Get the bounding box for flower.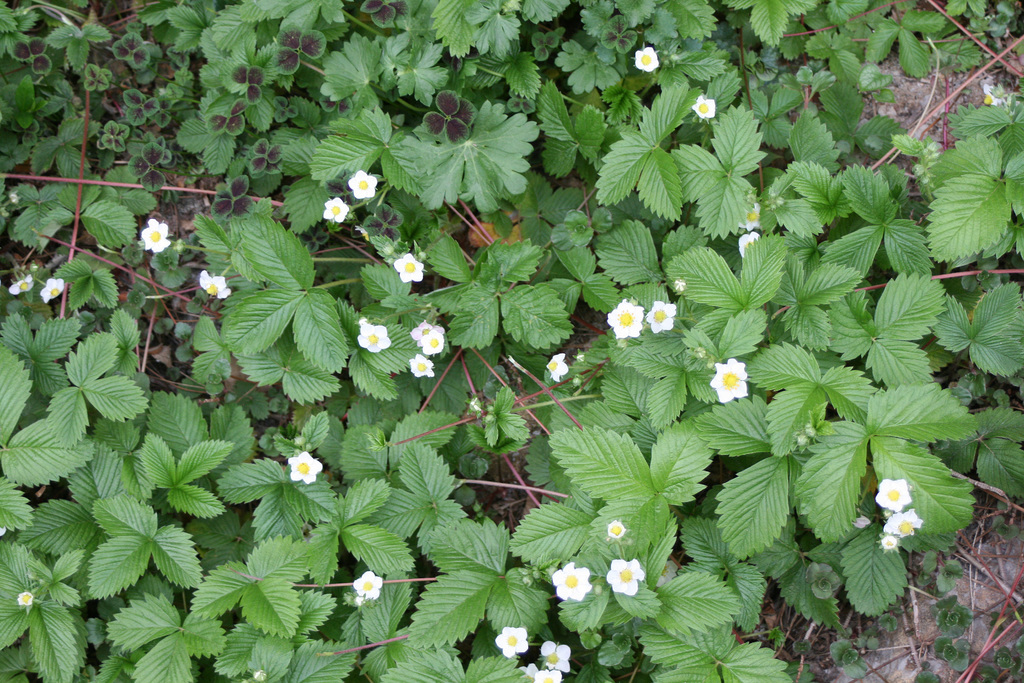
[left=704, top=356, right=754, bottom=407].
